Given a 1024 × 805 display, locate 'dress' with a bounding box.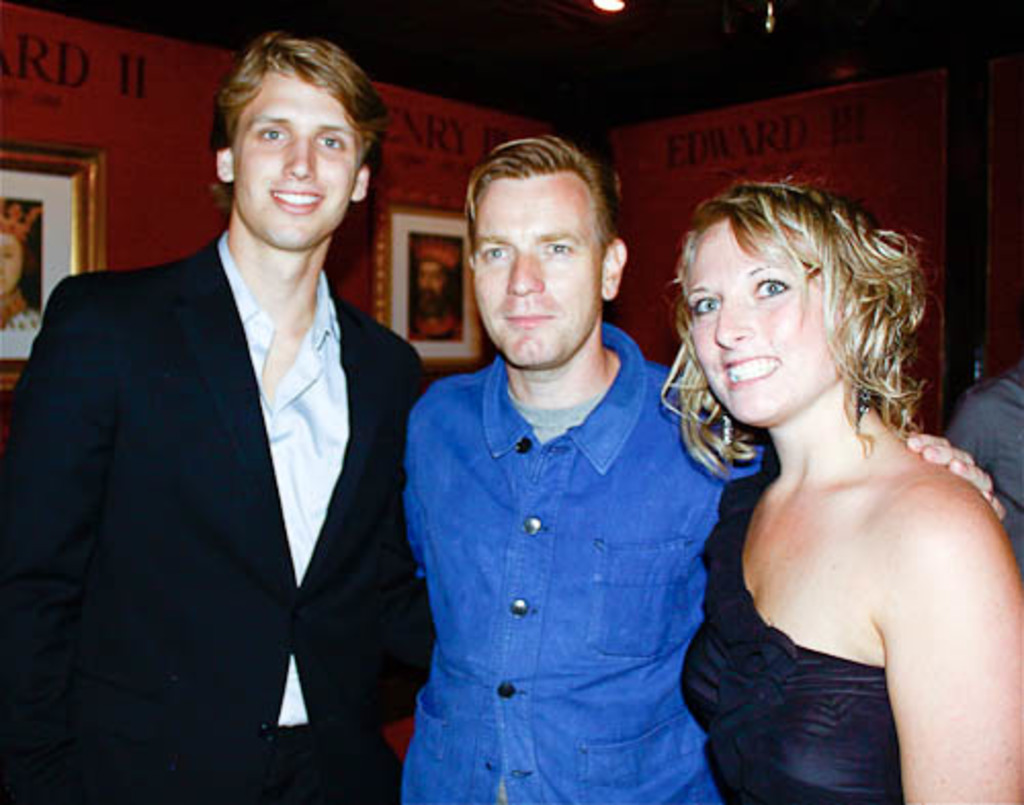
Located: <region>674, 465, 901, 803</region>.
